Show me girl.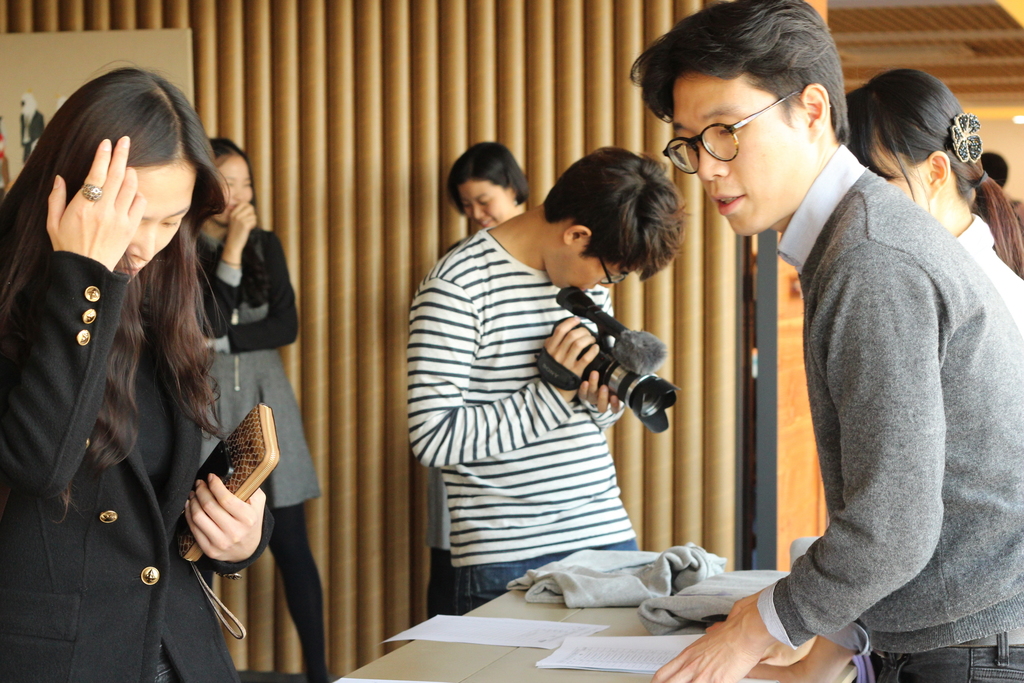
girl is here: 0 59 276 682.
